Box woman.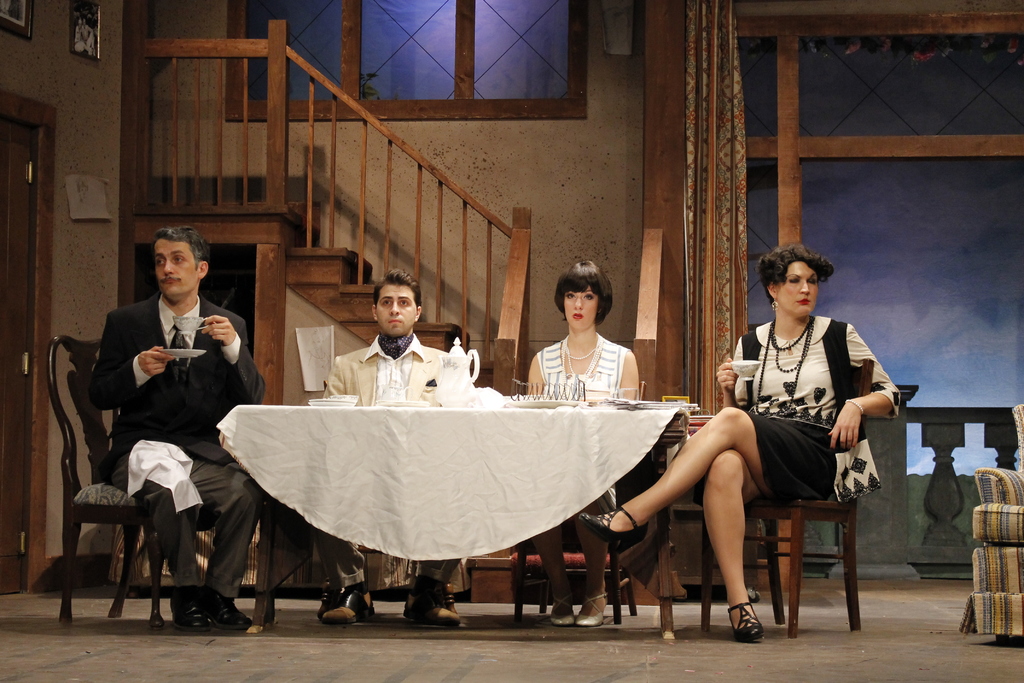
{"left": 519, "top": 258, "right": 640, "bottom": 632}.
